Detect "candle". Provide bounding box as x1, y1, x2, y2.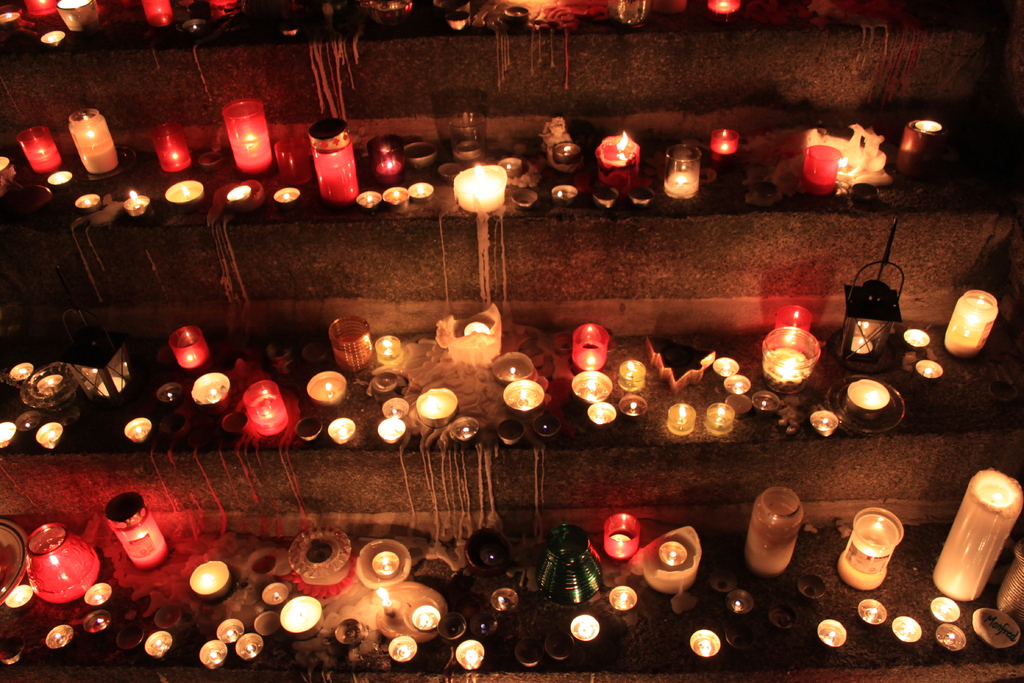
810, 410, 838, 436.
